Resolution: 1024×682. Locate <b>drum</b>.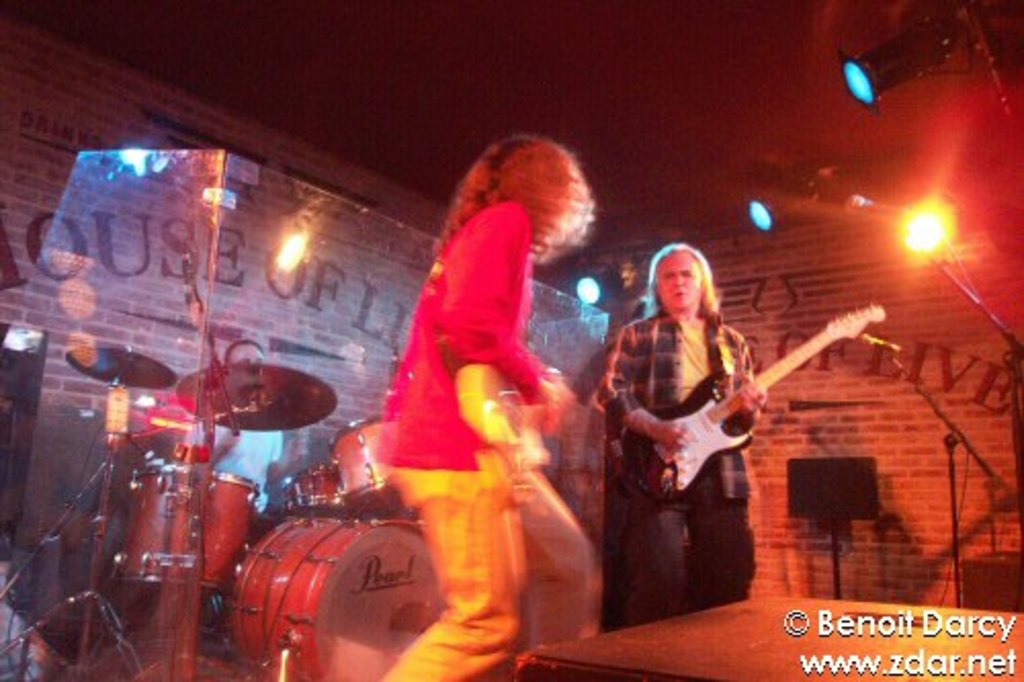
[x1=326, y1=412, x2=399, y2=510].
